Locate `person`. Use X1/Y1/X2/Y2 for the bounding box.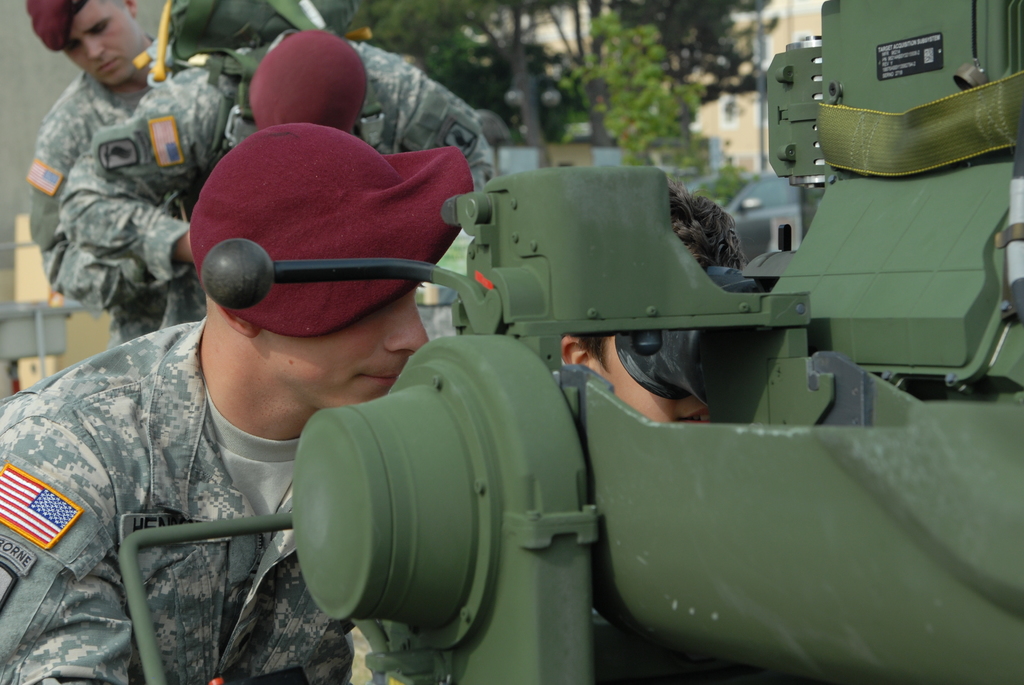
533/187/941/429.
